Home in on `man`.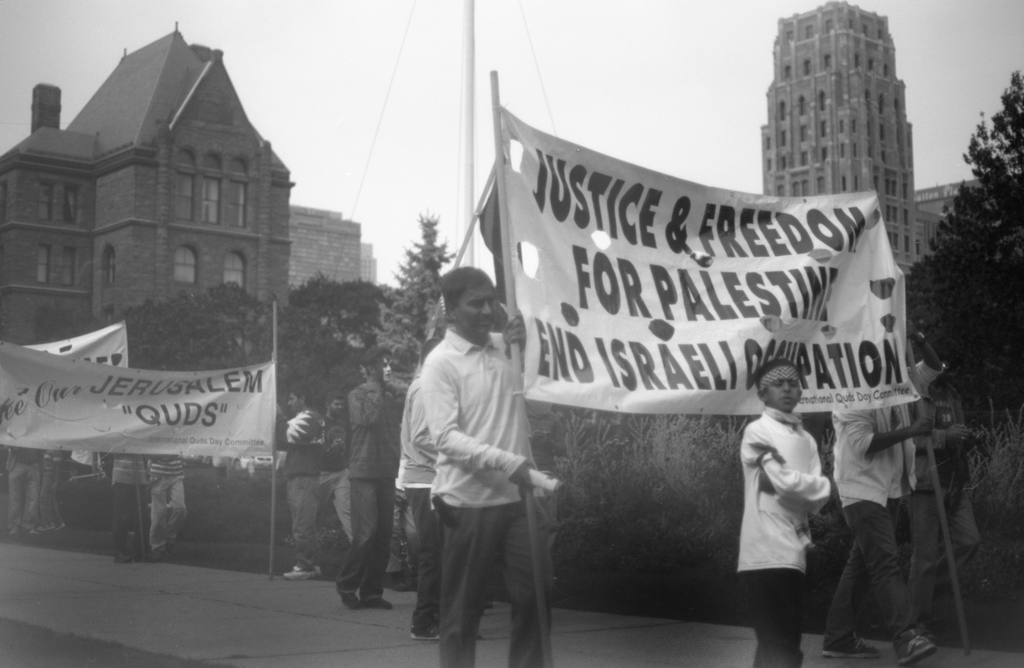
Homed in at x1=70, y1=444, x2=105, y2=480.
